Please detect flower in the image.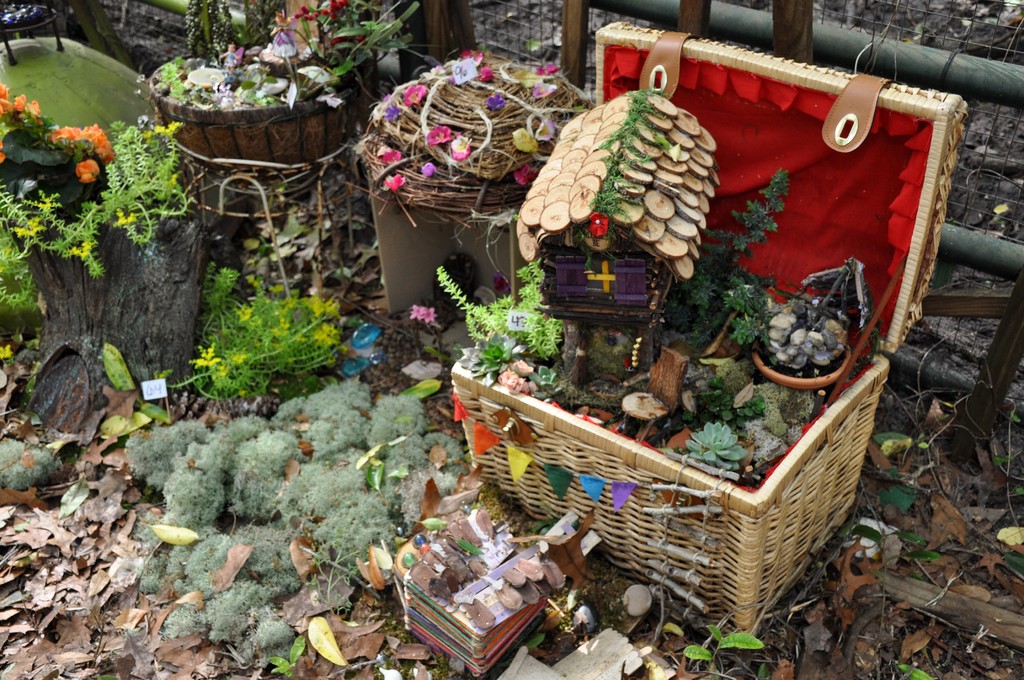
crop(428, 126, 450, 145).
